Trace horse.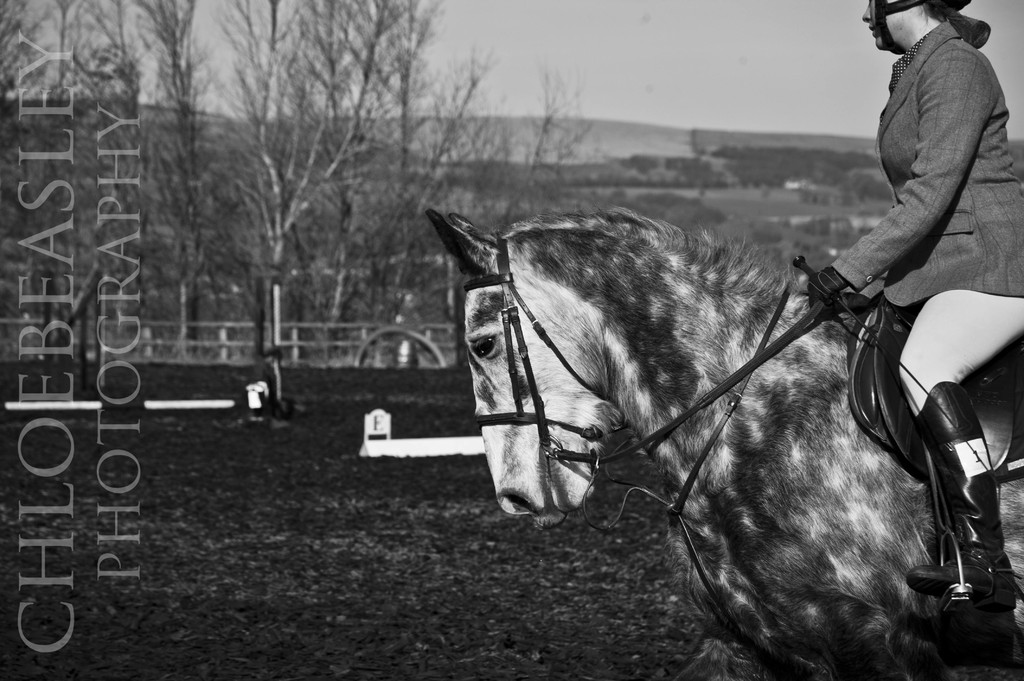
Traced to bbox=[425, 209, 1023, 680].
